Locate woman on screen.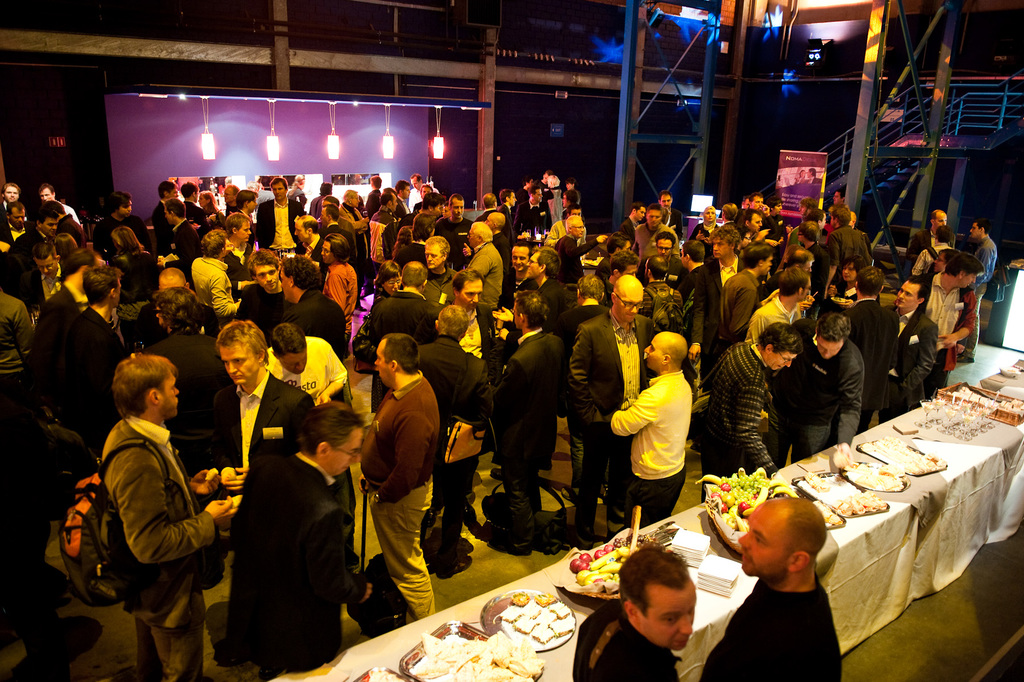
On screen at Rect(336, 186, 370, 295).
